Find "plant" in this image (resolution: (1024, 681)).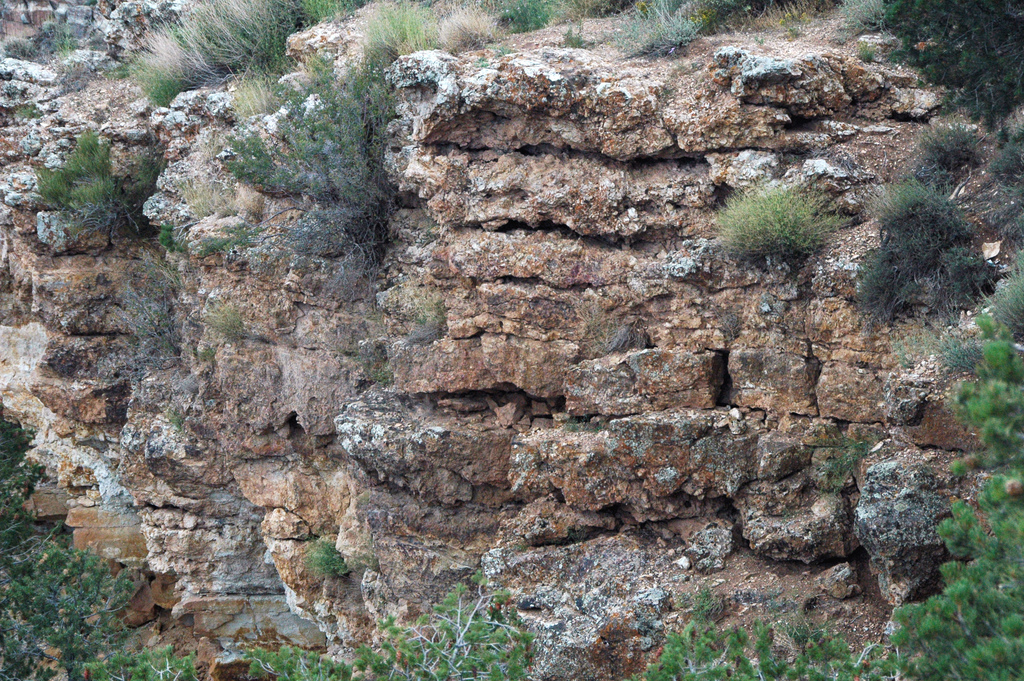
<region>614, 0, 735, 63</region>.
